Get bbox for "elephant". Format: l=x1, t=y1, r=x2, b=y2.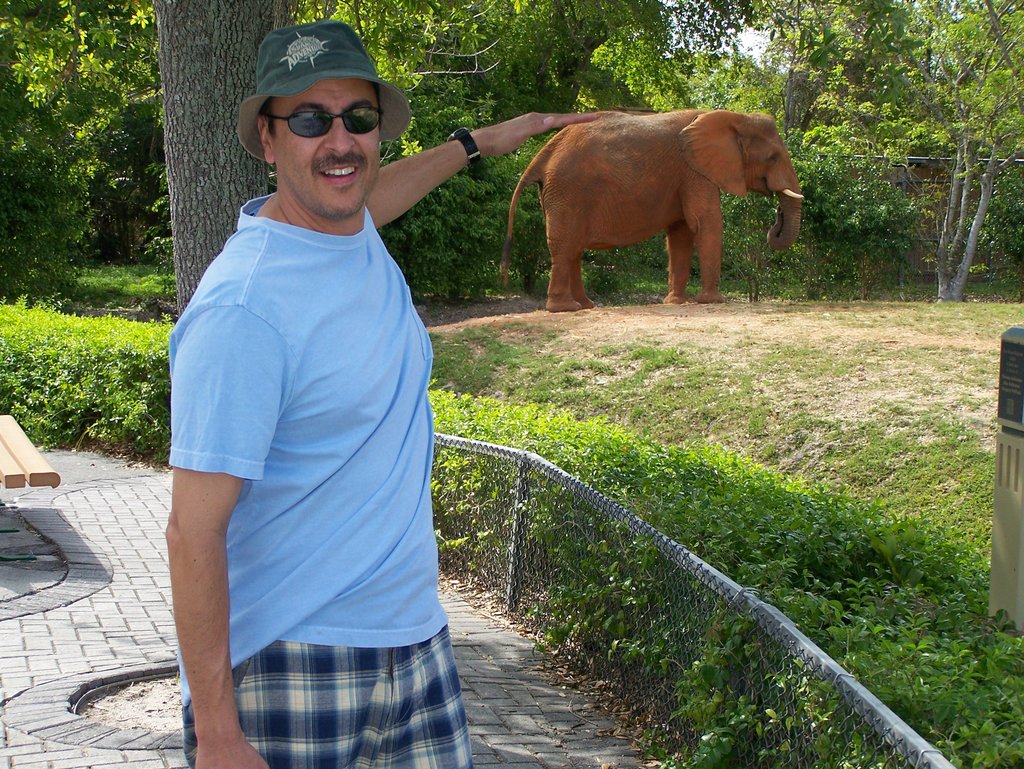
l=490, t=96, r=794, b=304.
